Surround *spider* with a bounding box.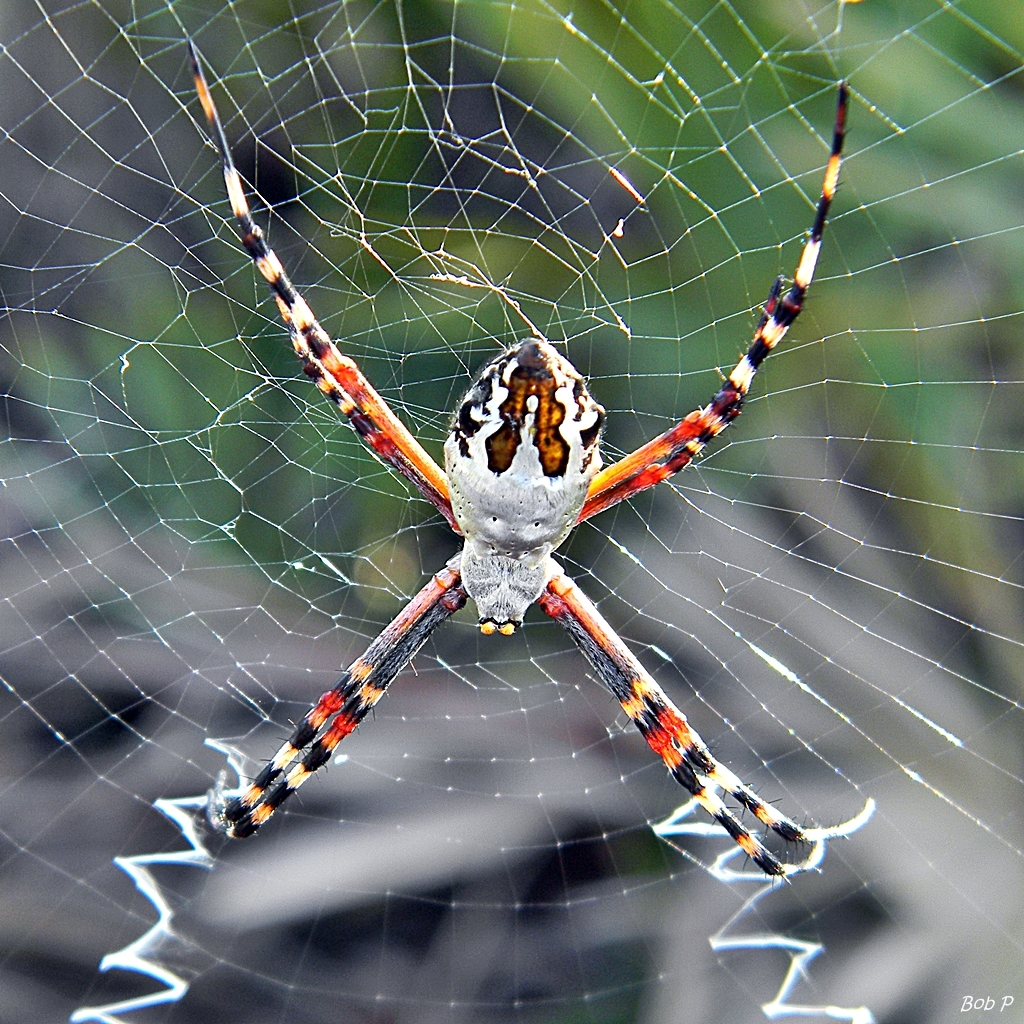
x1=181 y1=22 x2=878 y2=880.
